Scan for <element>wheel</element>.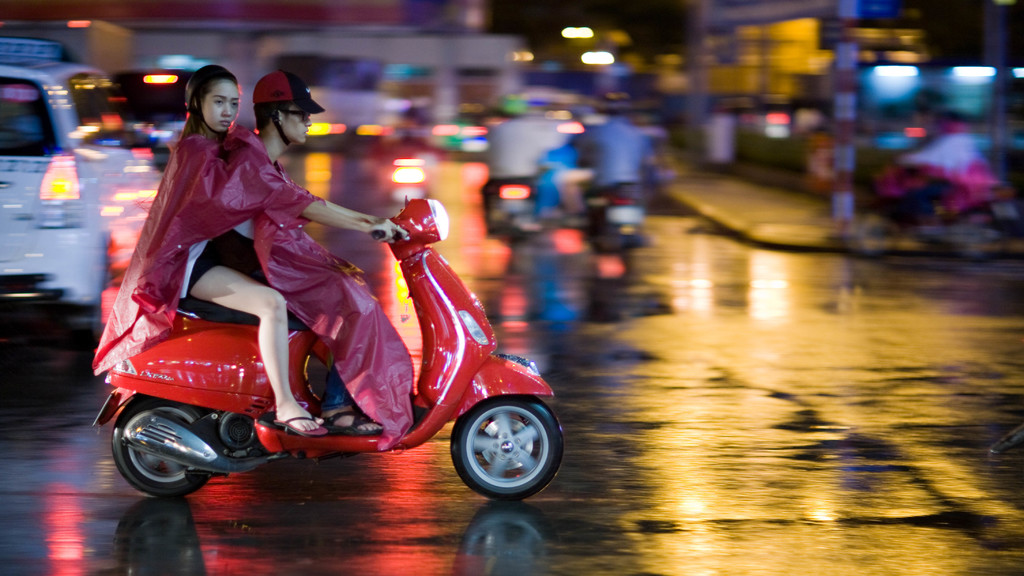
Scan result: BBox(111, 399, 206, 498).
